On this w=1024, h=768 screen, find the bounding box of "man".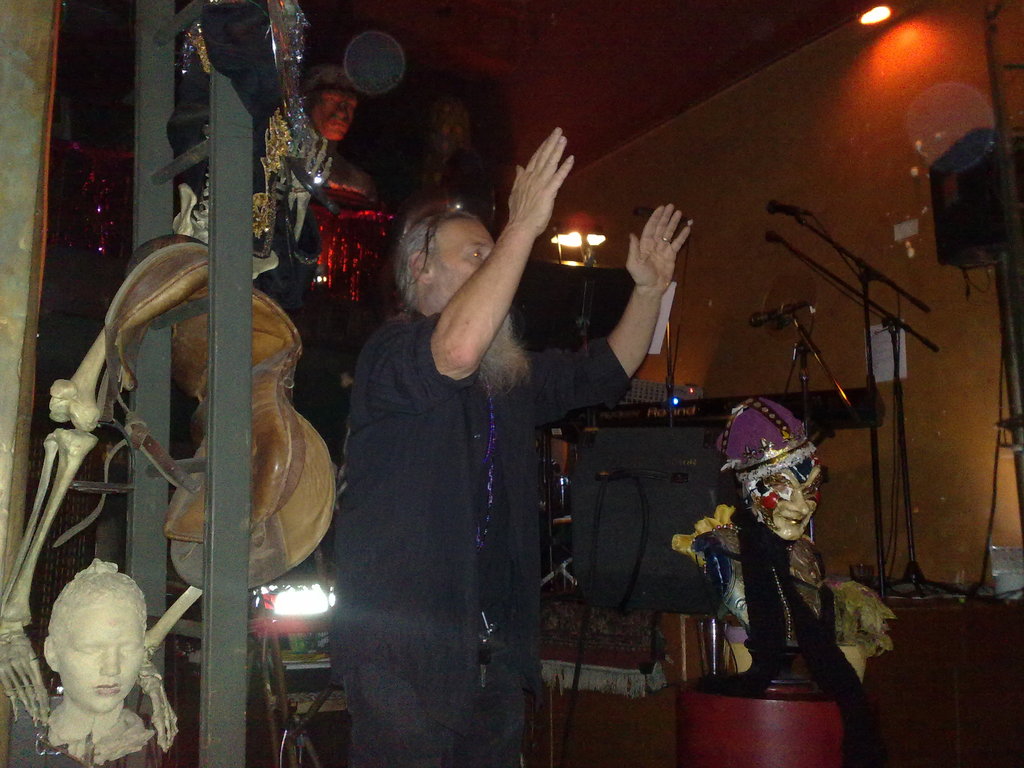
Bounding box: Rect(673, 397, 829, 683).
